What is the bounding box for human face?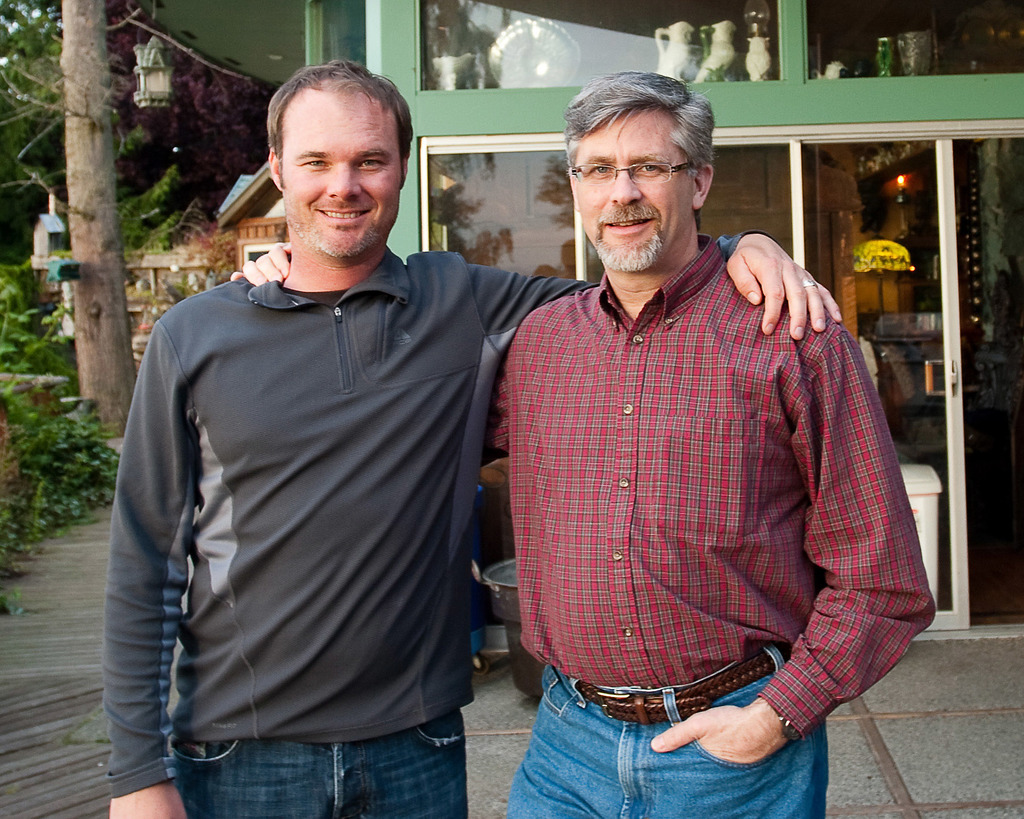
<box>568,108,698,271</box>.
